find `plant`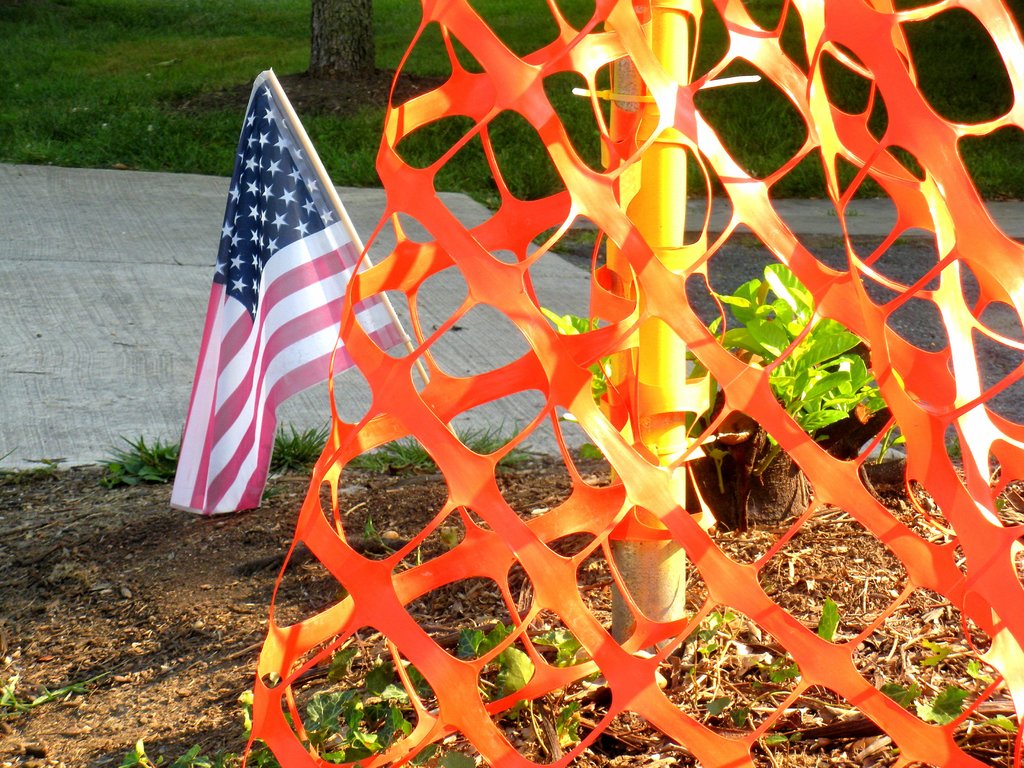
100,435,188,486
